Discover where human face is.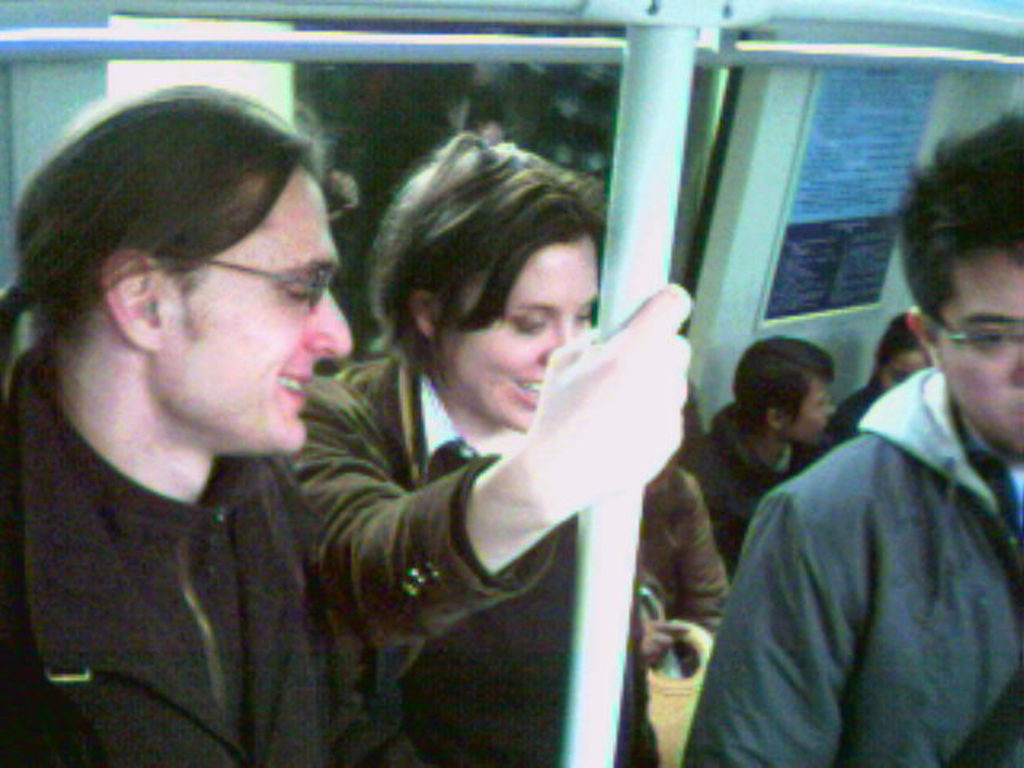
Discovered at 939:250:1022:459.
